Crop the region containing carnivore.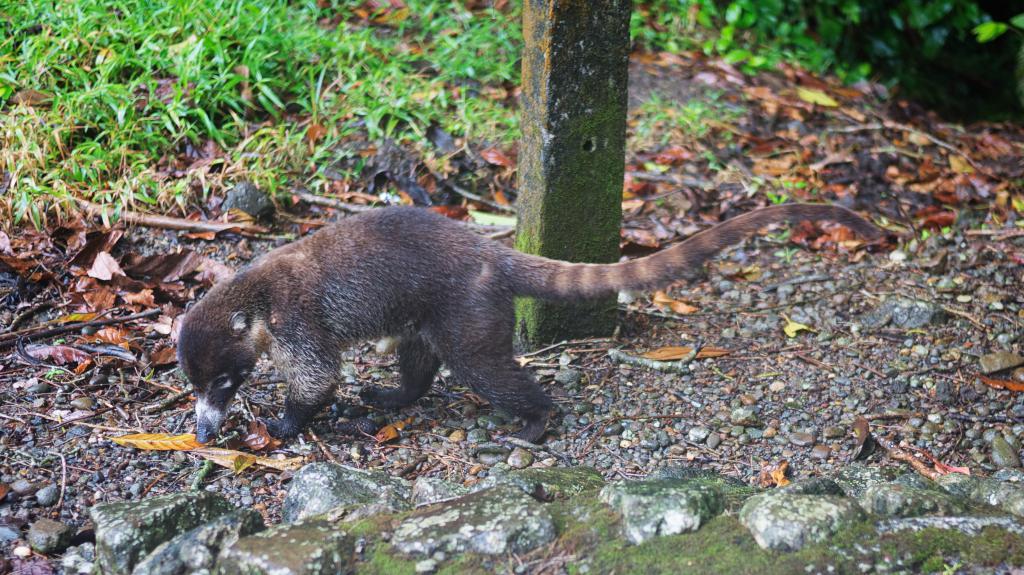
Crop region: {"x1": 166, "y1": 193, "x2": 852, "y2": 433}.
